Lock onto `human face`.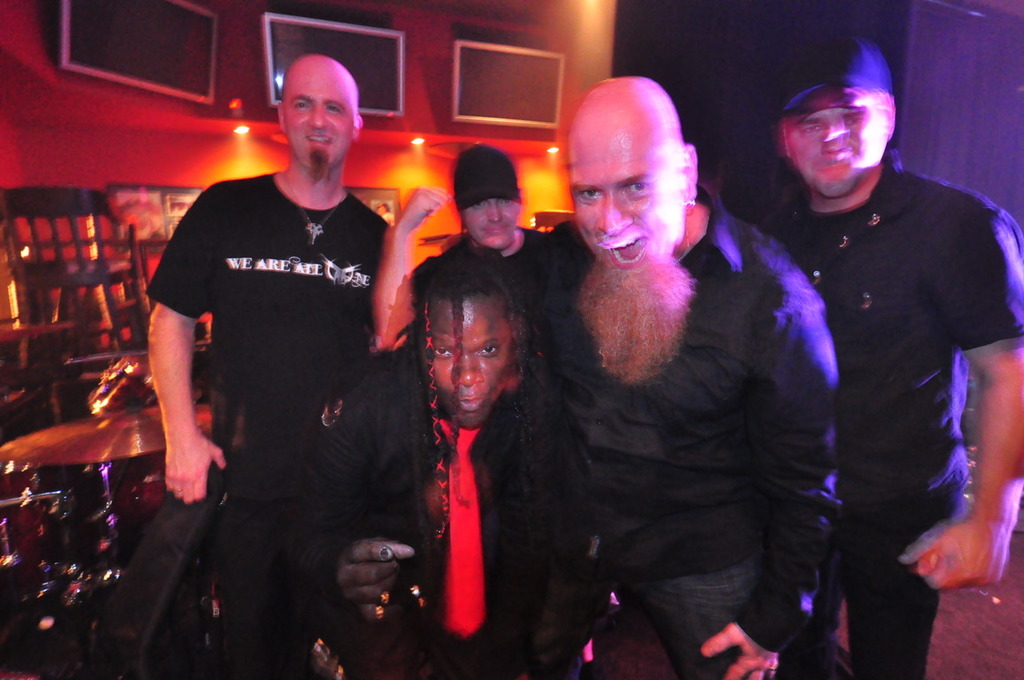
Locked: detection(586, 117, 682, 289).
